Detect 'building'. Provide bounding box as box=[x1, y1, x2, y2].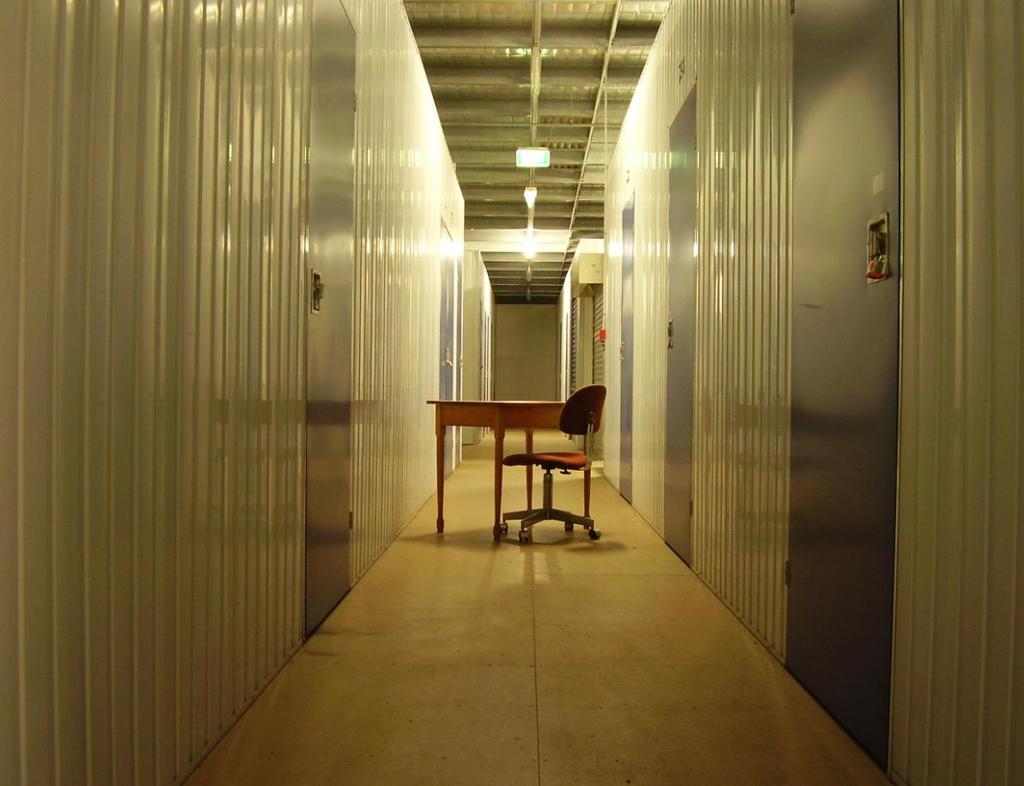
box=[0, 0, 1023, 785].
